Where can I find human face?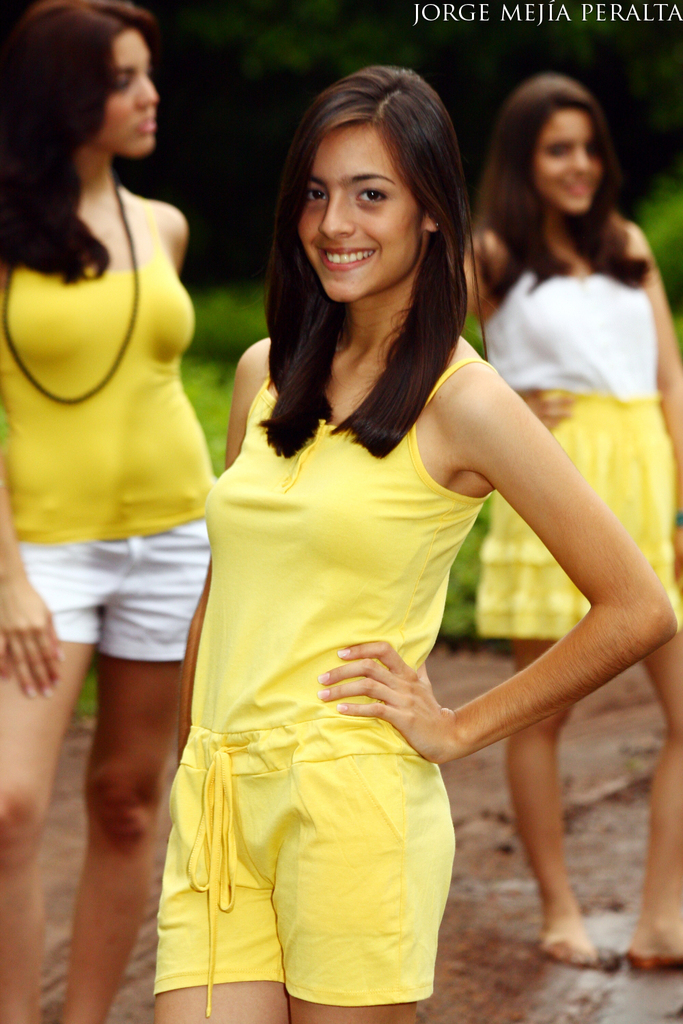
You can find it at <box>297,126,418,304</box>.
